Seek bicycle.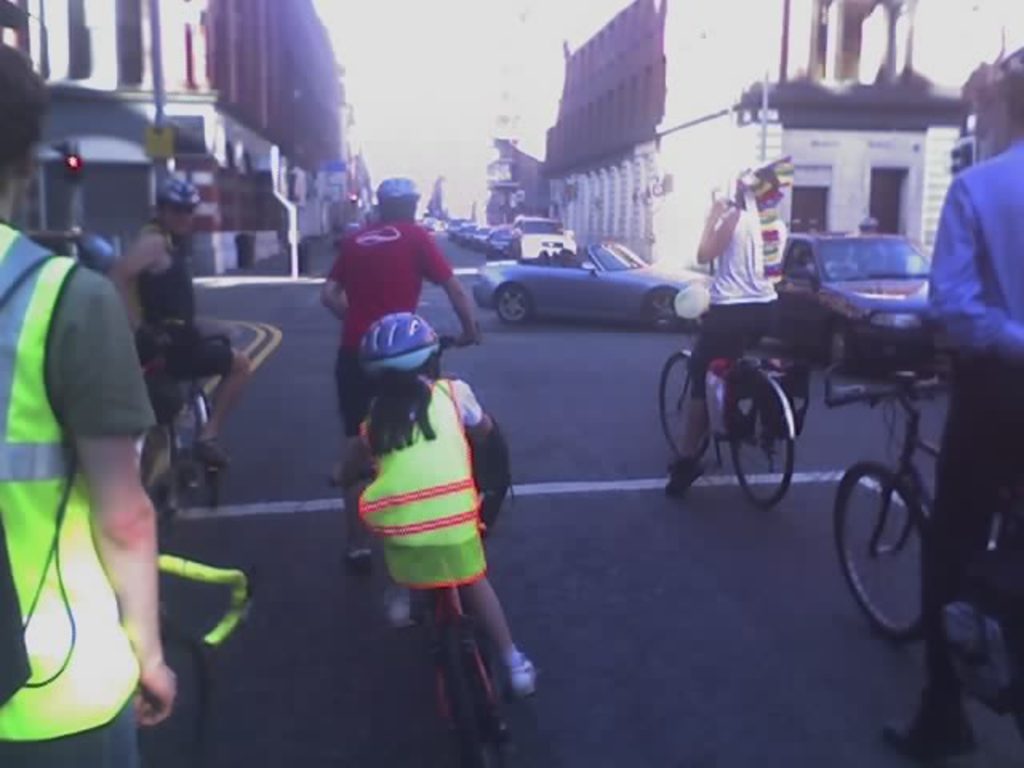
(left=139, top=552, right=256, bottom=766).
